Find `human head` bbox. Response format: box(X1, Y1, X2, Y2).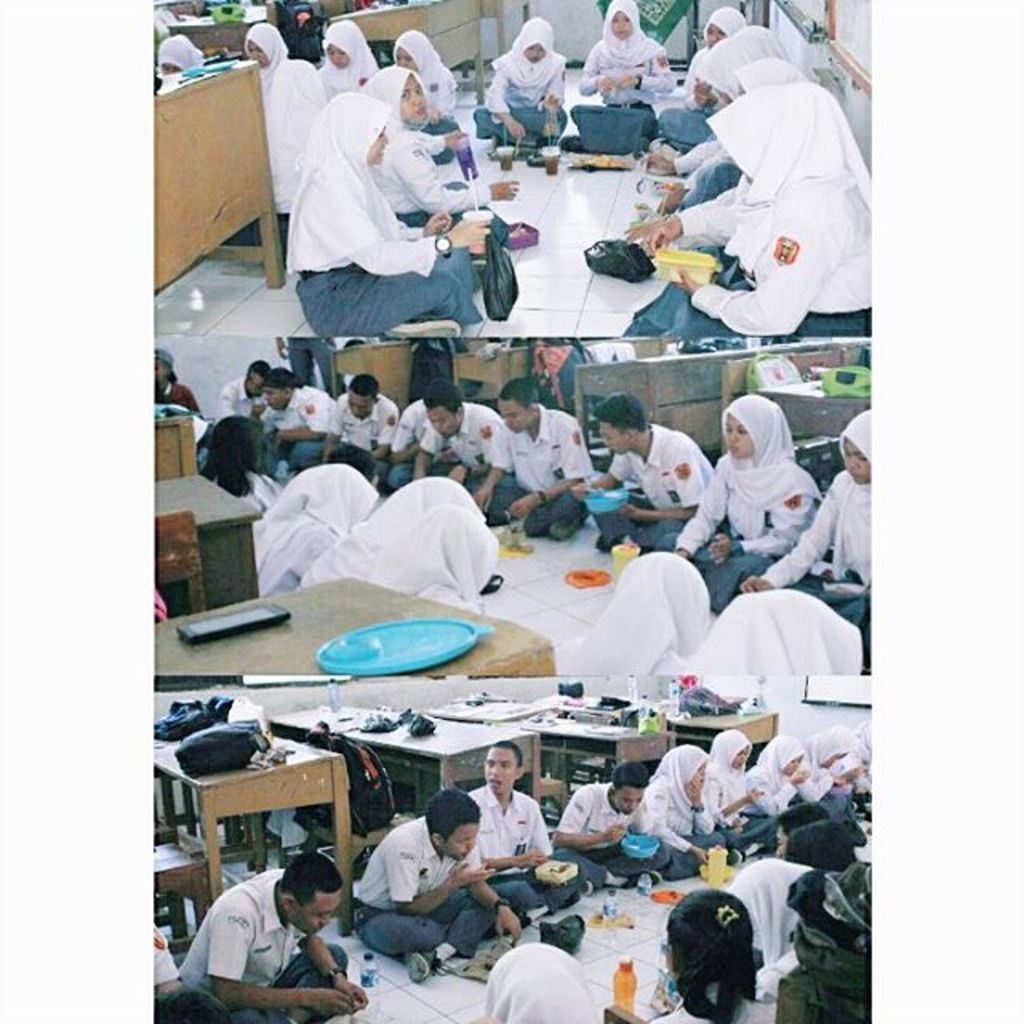
box(710, 78, 856, 182).
